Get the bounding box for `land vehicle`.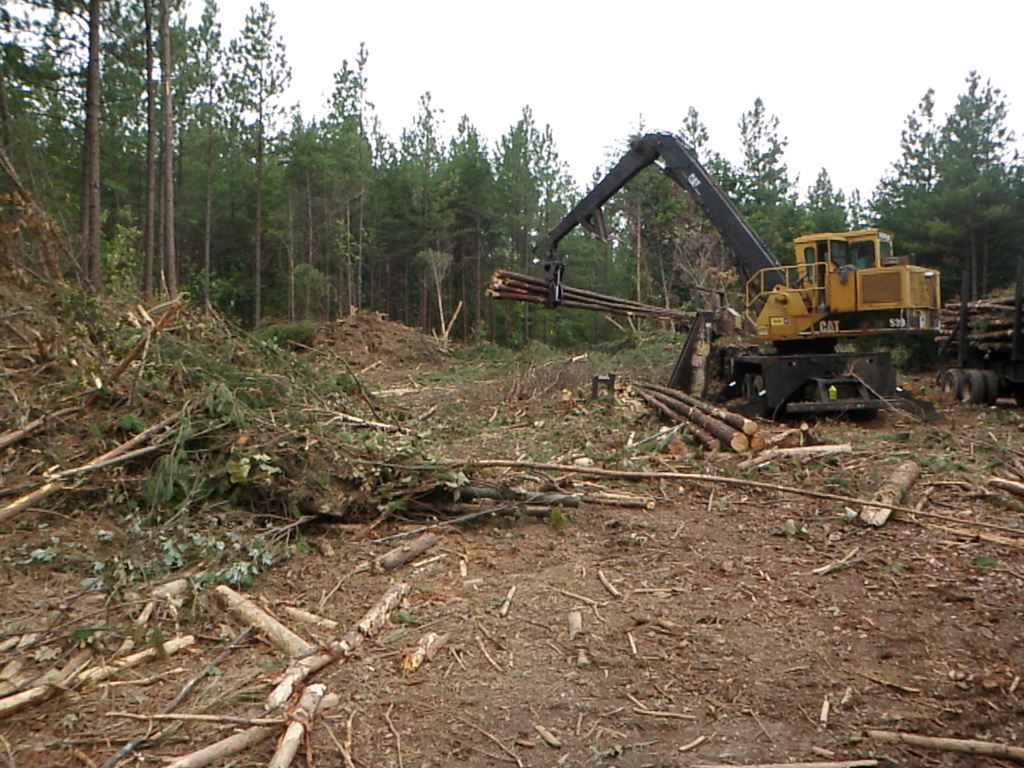
[529, 164, 972, 423].
